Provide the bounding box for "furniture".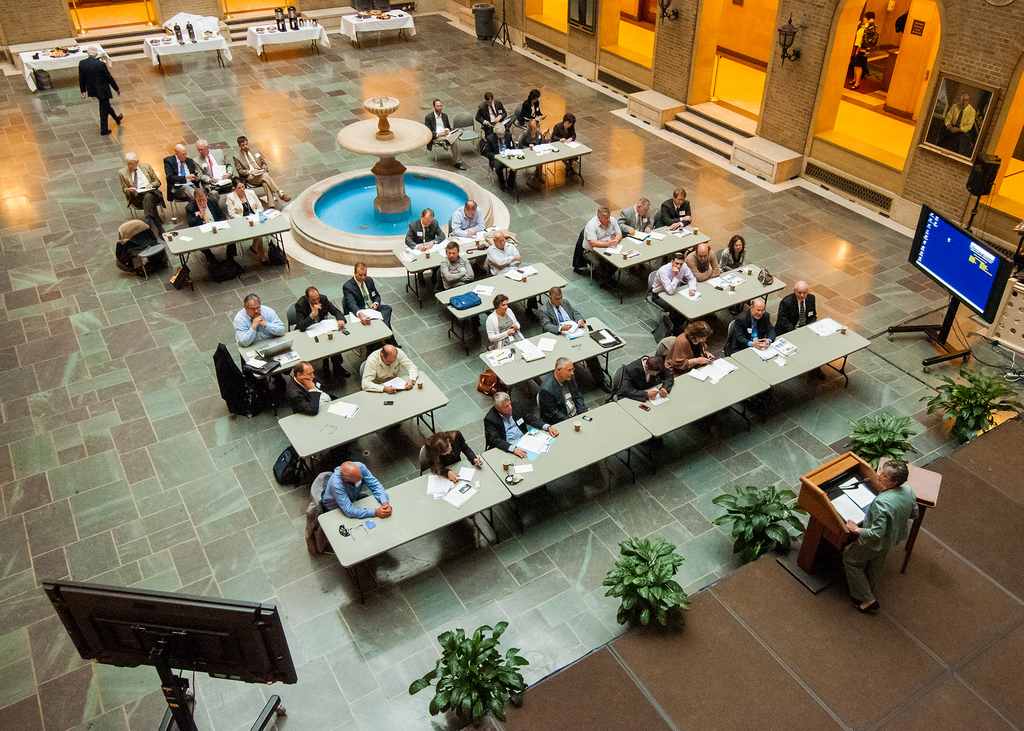
bbox=[394, 228, 498, 296].
